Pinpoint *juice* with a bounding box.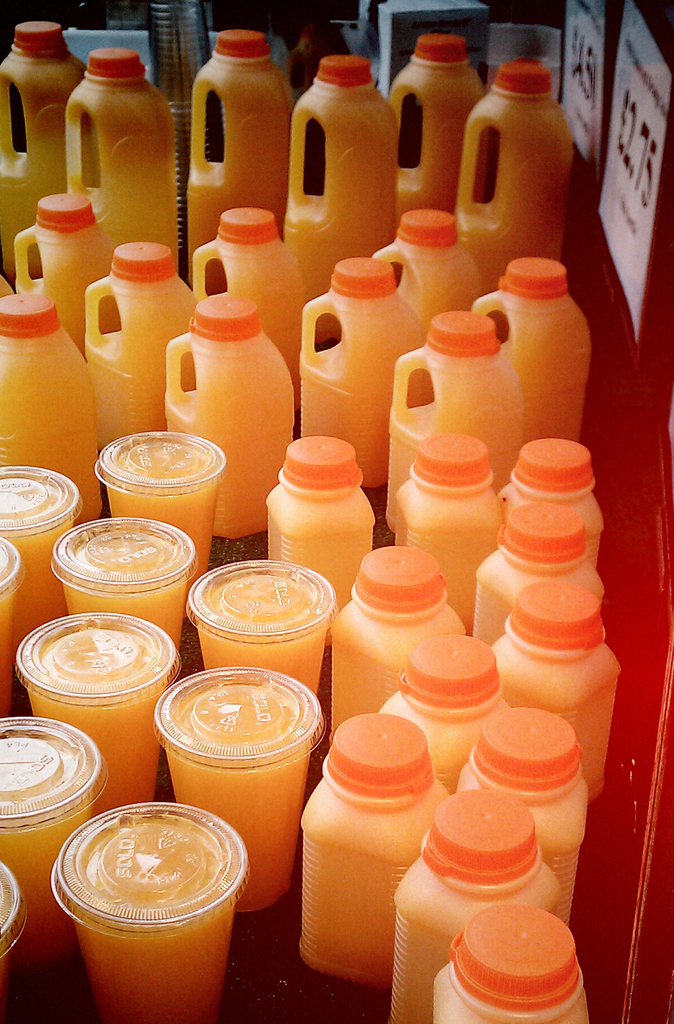
locate(100, 444, 214, 586).
